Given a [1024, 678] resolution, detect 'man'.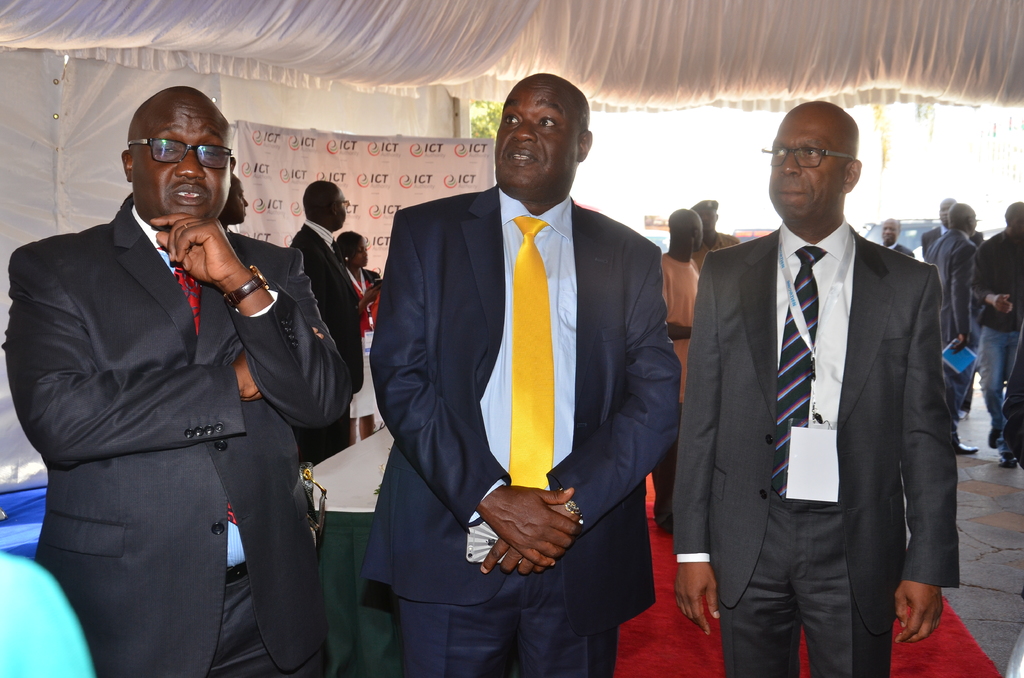
l=218, t=172, r=247, b=230.
